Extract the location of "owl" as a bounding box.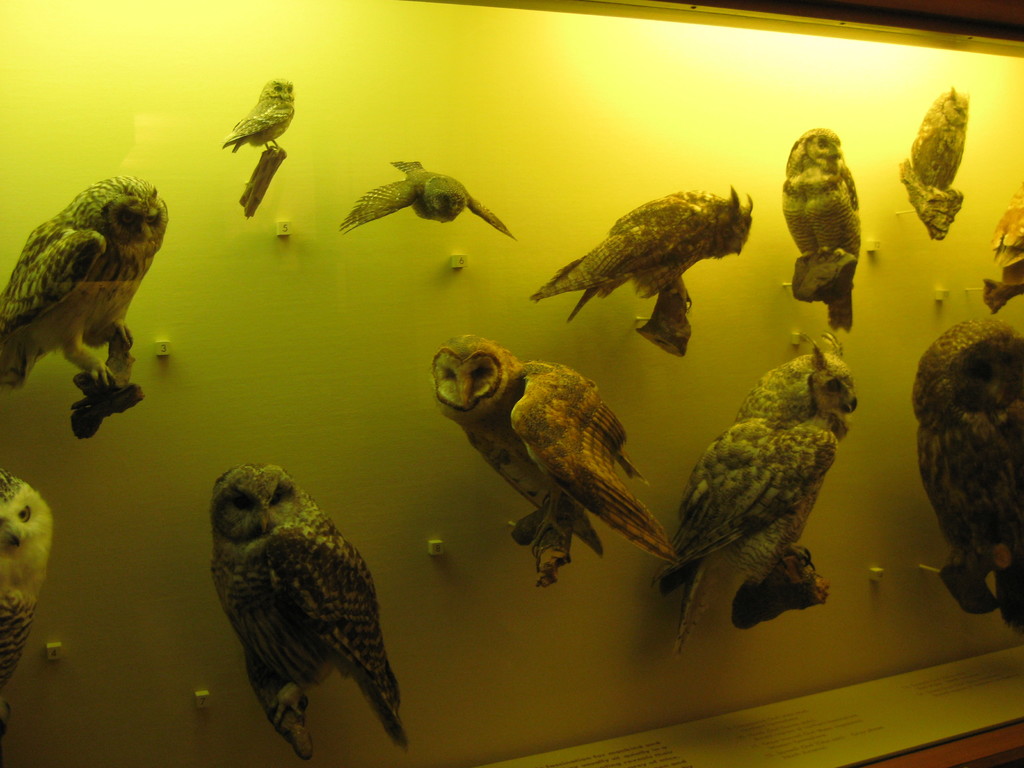
[429, 322, 678, 564].
